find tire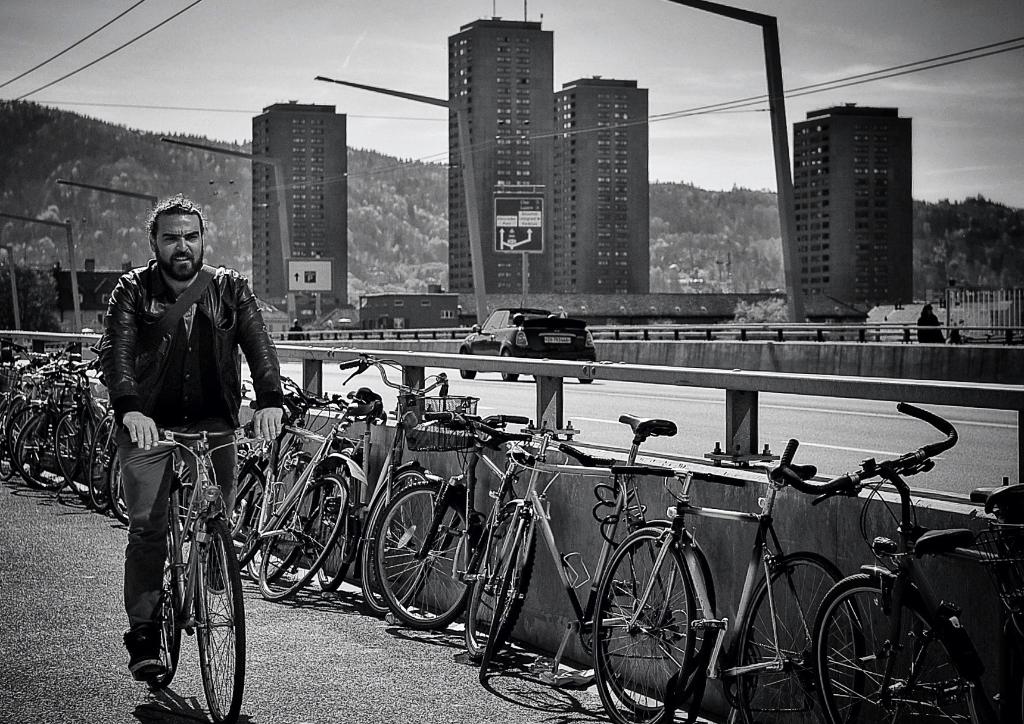
rect(372, 486, 483, 628)
